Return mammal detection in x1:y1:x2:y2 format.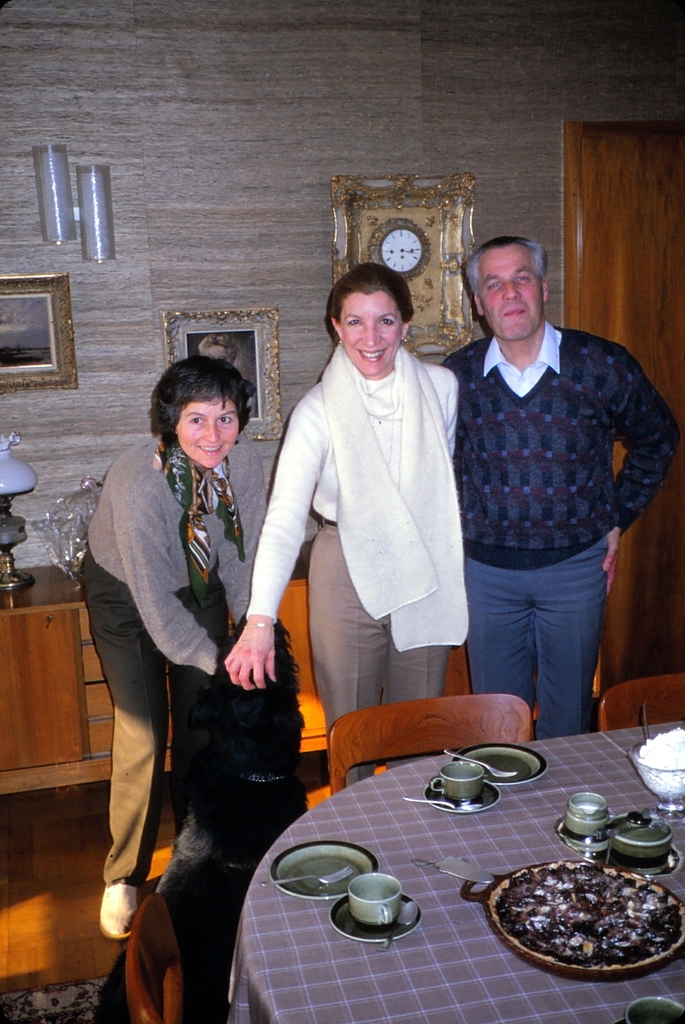
78:359:261:943.
